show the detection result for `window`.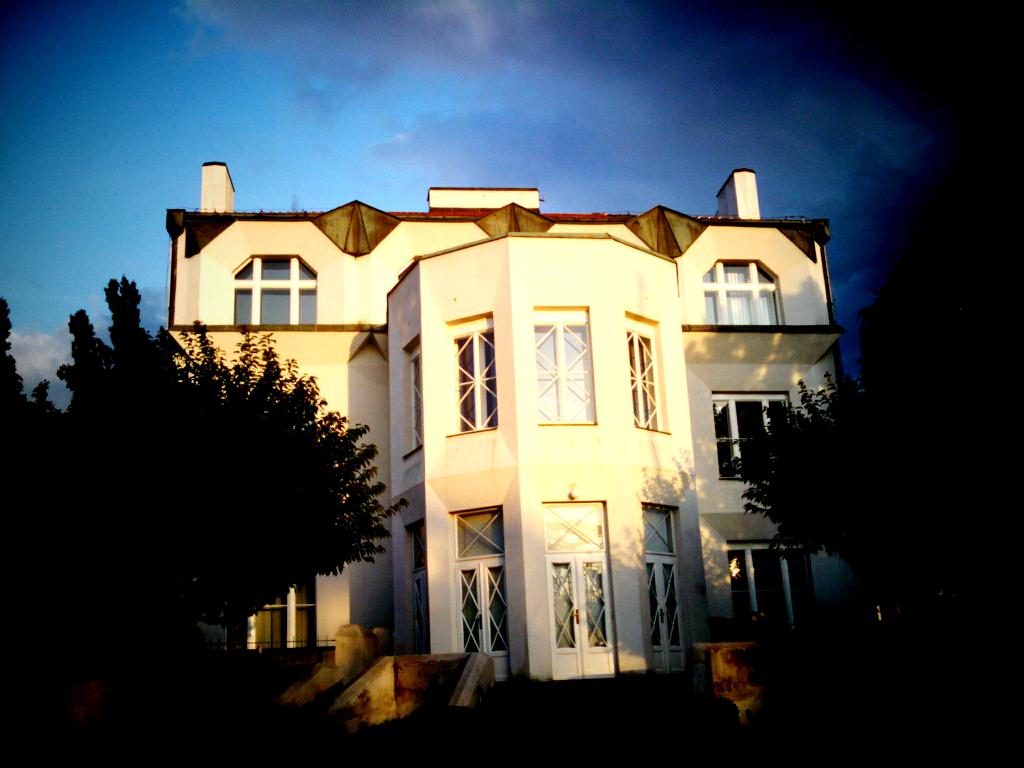
x1=542 y1=500 x2=605 y2=552.
